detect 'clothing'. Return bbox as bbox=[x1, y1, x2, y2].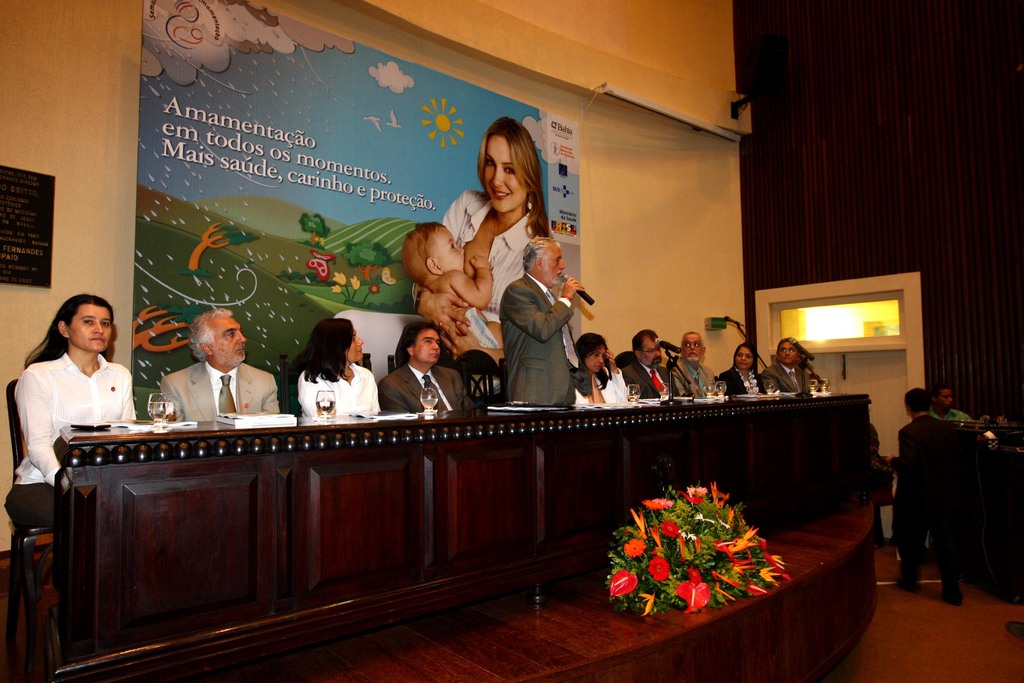
bbox=[13, 346, 135, 542].
